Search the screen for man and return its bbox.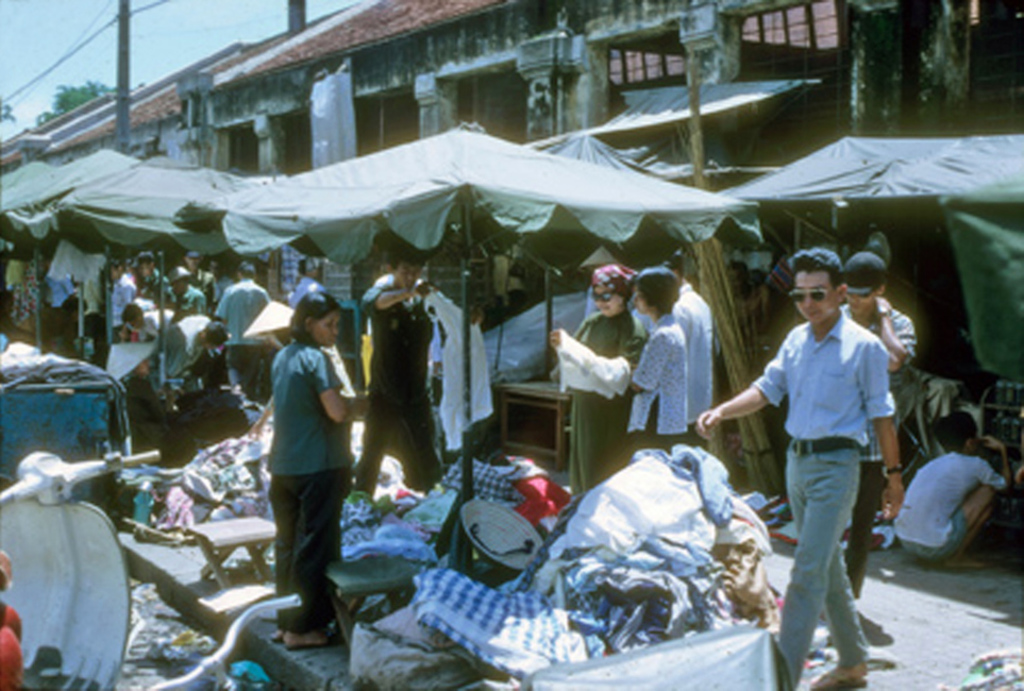
Found: box(181, 252, 214, 293).
